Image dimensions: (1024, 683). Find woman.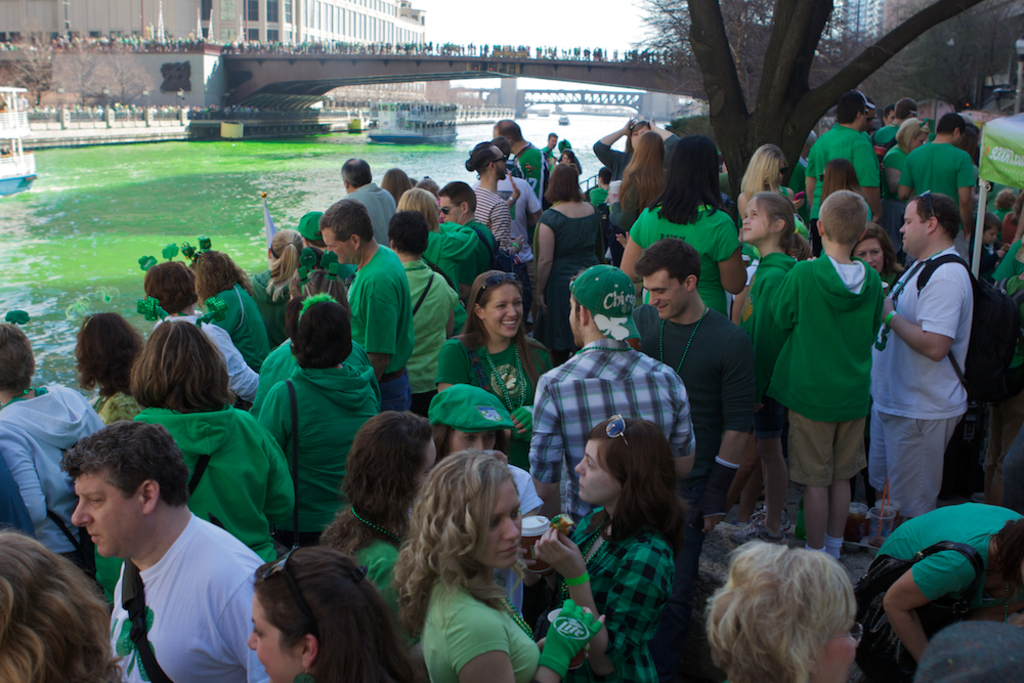
530, 164, 610, 368.
